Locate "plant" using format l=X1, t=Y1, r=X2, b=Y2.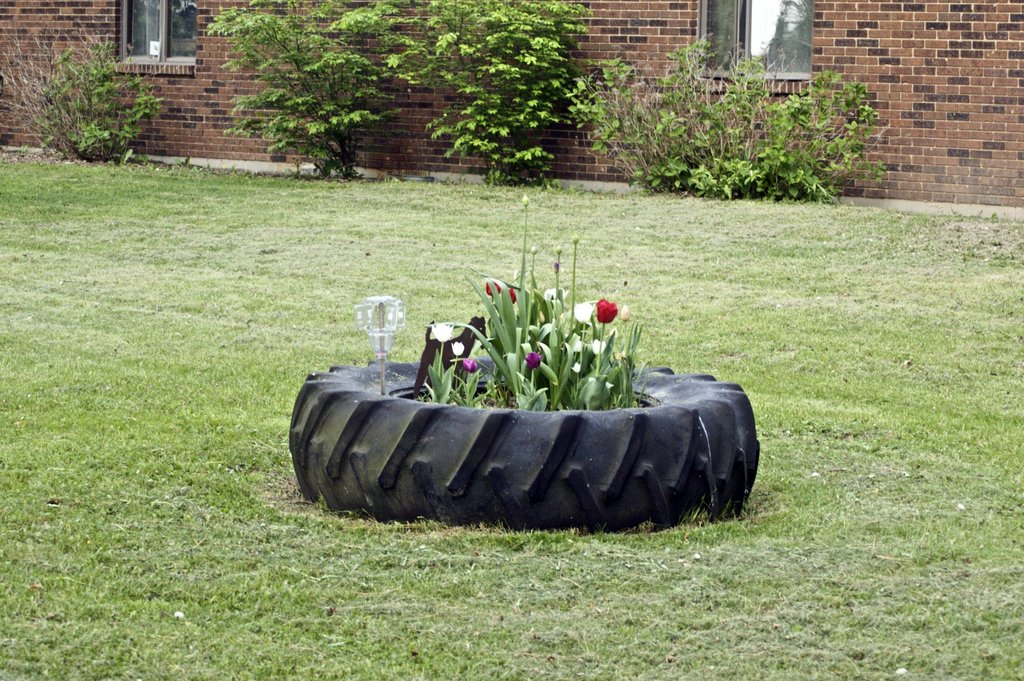
l=204, t=0, r=397, b=186.
